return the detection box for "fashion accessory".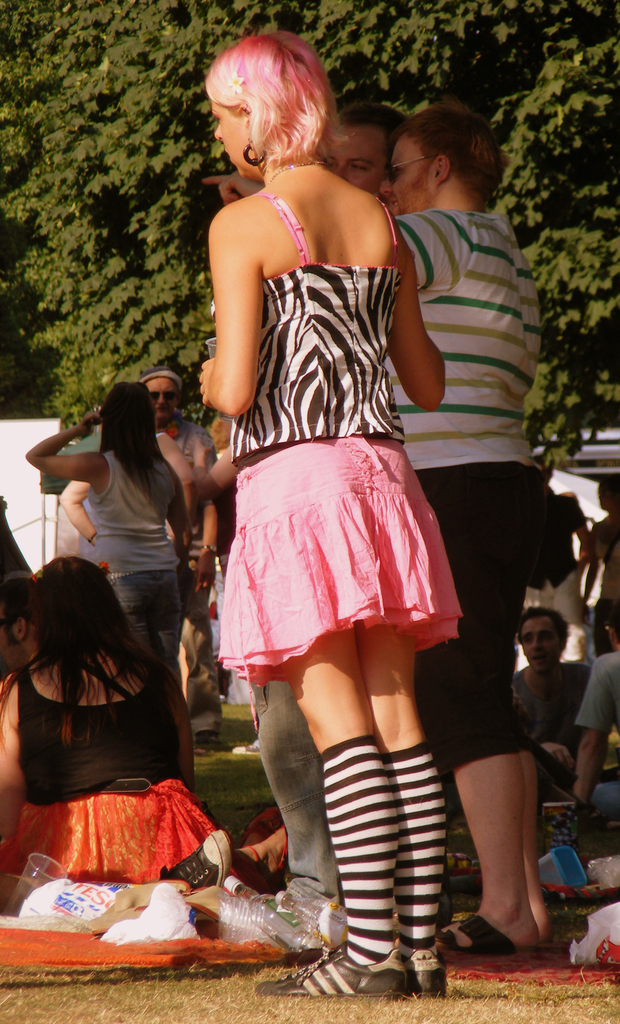
{"x1": 243, "y1": 145, "x2": 266, "y2": 169}.
